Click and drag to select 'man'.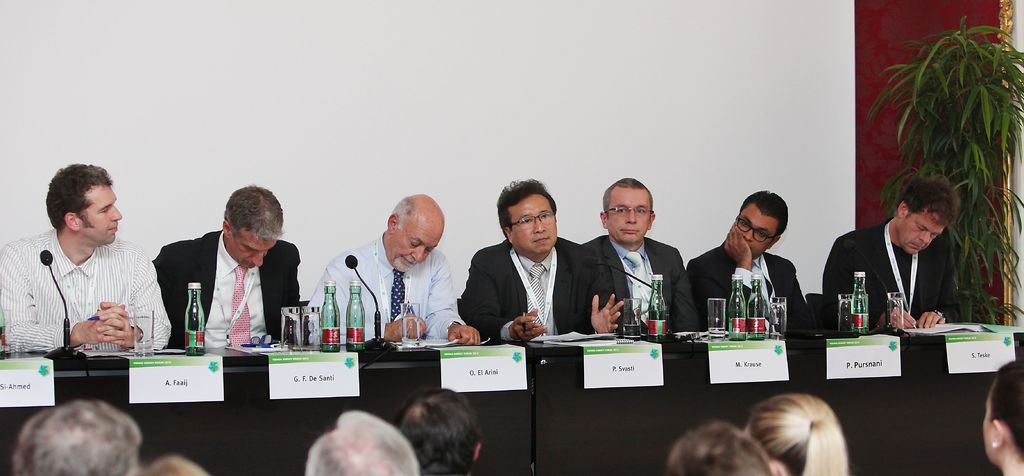
Selection: pyautogui.locateOnScreen(456, 175, 636, 345).
